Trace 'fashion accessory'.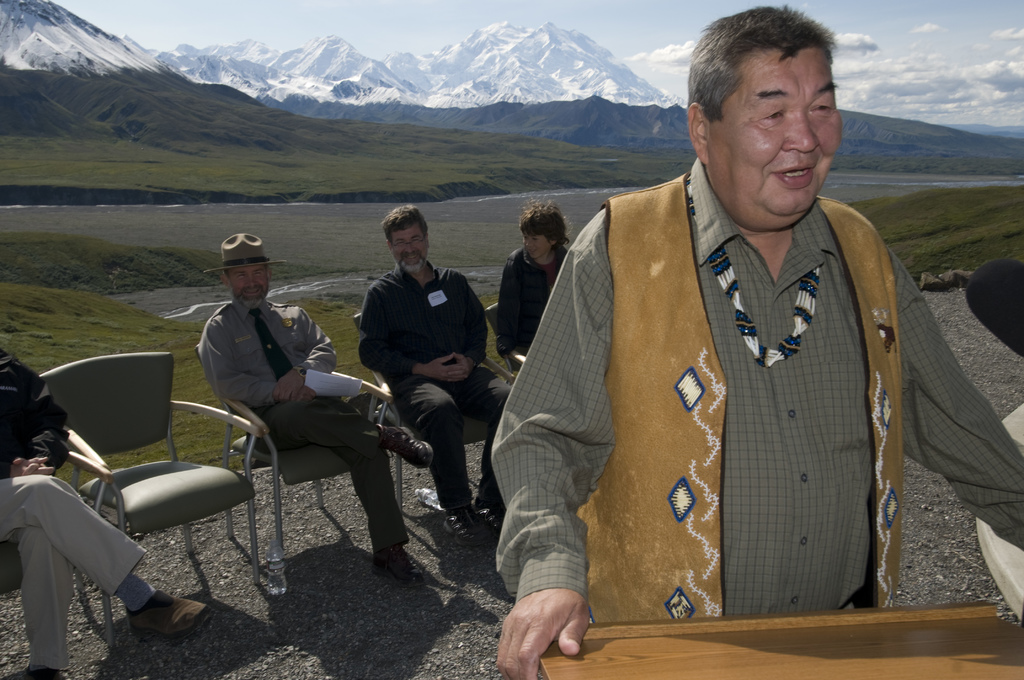
Traced to locate(687, 177, 823, 368).
